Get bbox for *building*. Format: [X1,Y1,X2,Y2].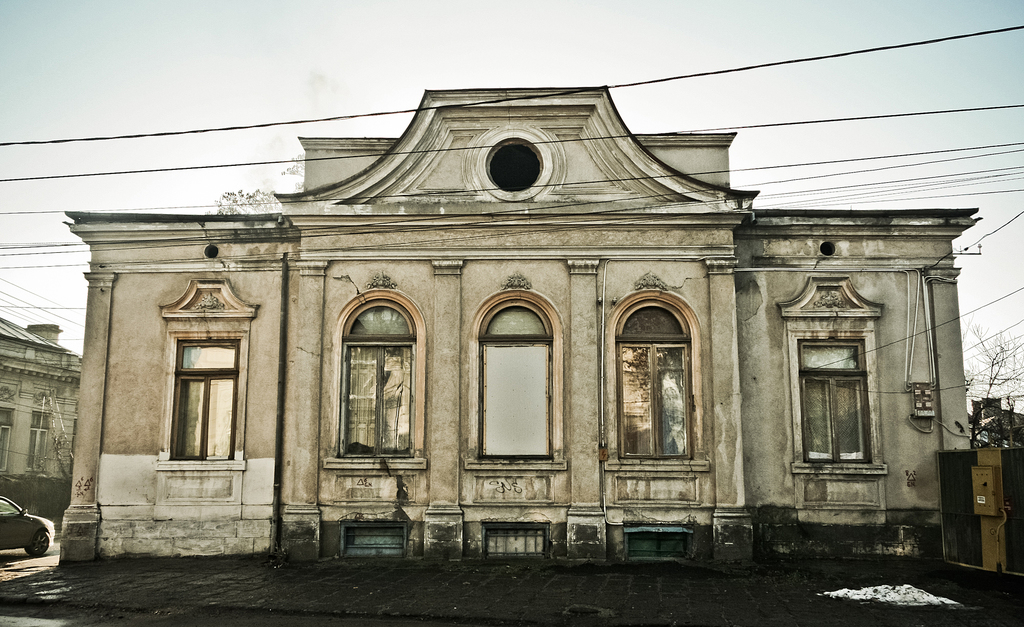
[52,86,985,569].
